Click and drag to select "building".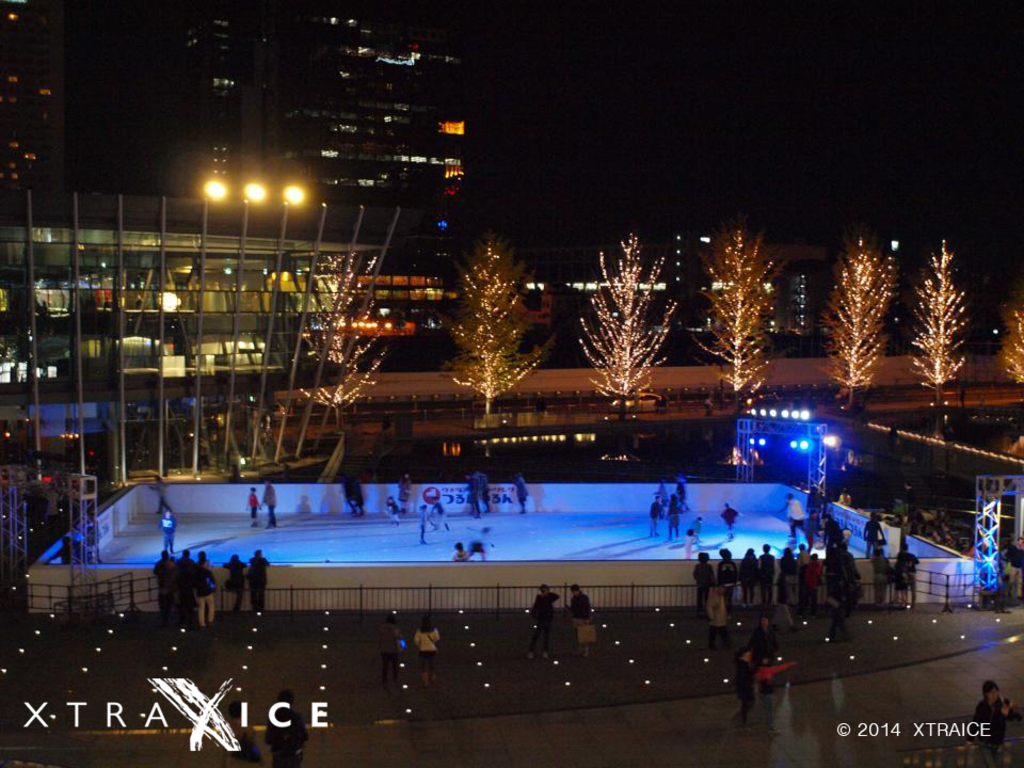
Selection: {"x1": 0, "y1": 0, "x2": 66, "y2": 191}.
